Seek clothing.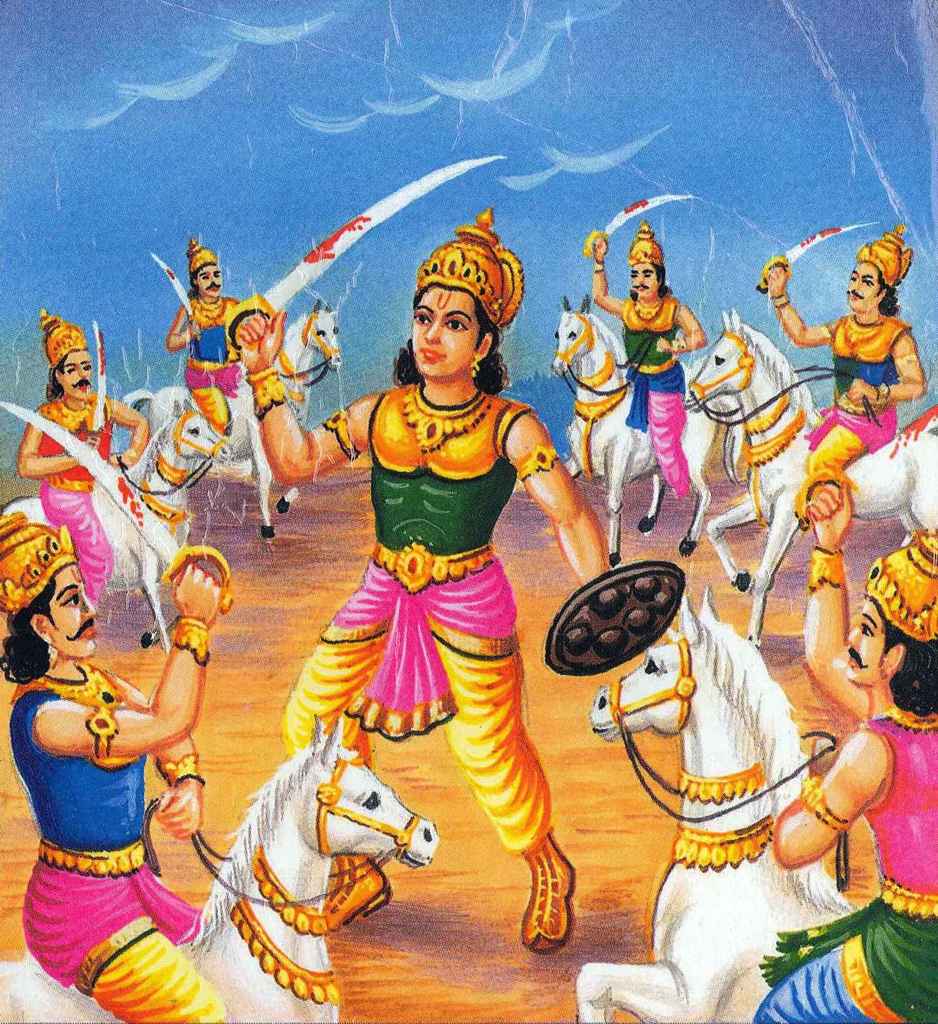
locate(752, 702, 937, 1023).
